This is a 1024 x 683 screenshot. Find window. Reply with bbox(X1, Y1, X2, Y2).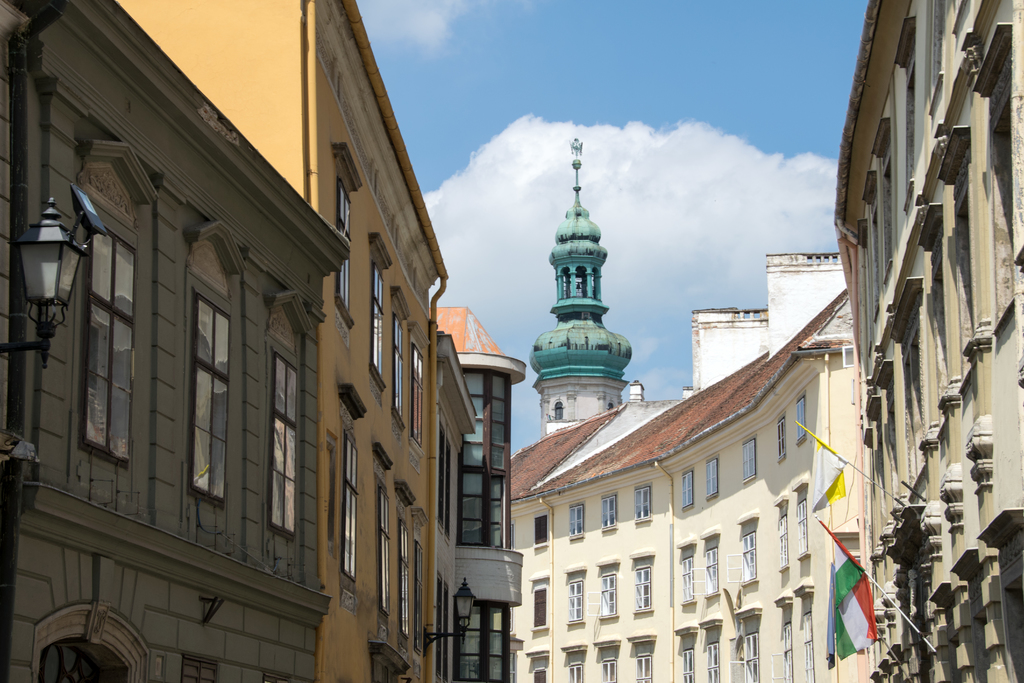
bbox(703, 638, 719, 681).
